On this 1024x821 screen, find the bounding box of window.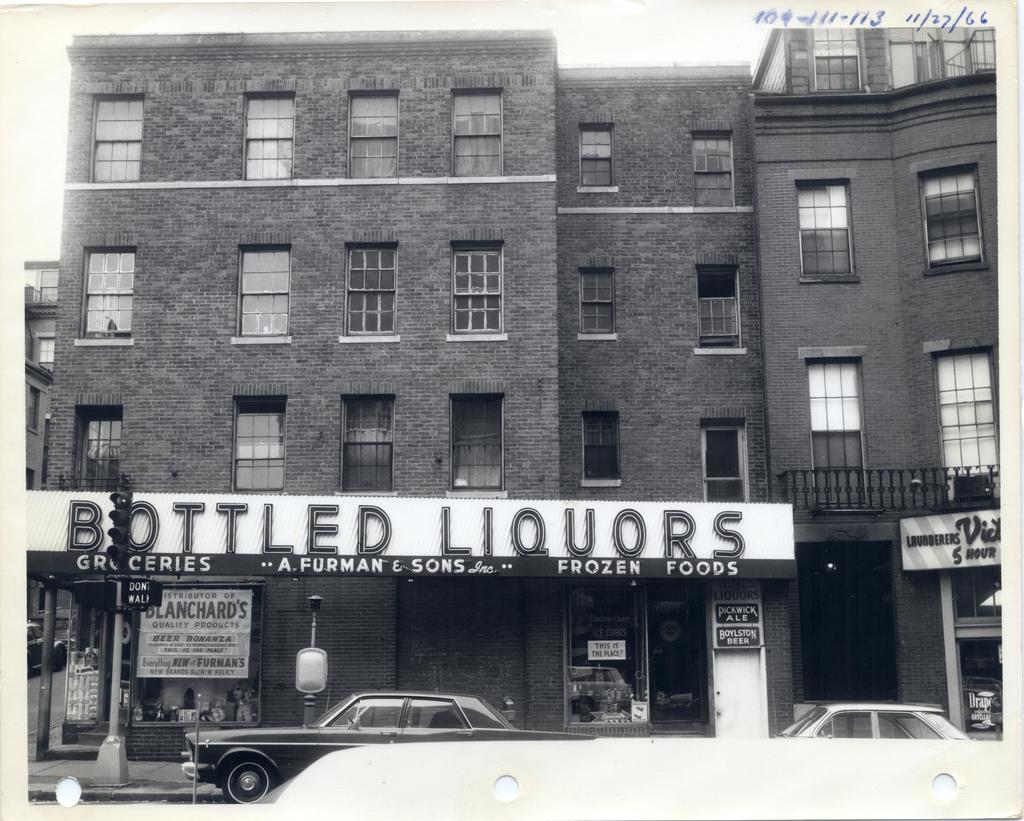
Bounding box: x1=82 y1=252 x2=129 y2=339.
